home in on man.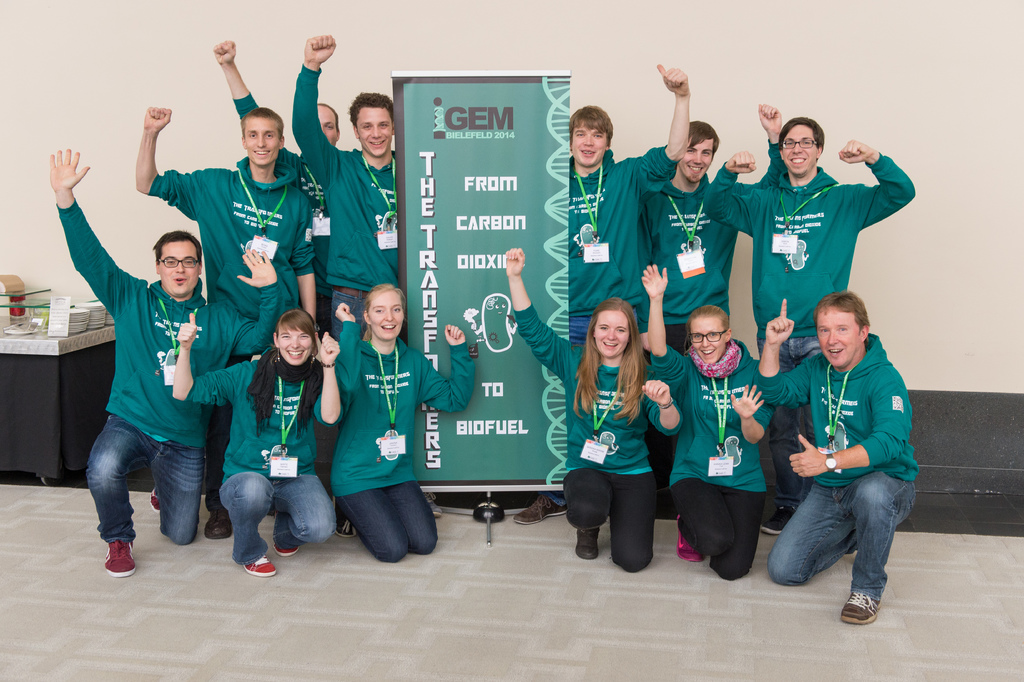
Homed in at 710, 108, 915, 535.
